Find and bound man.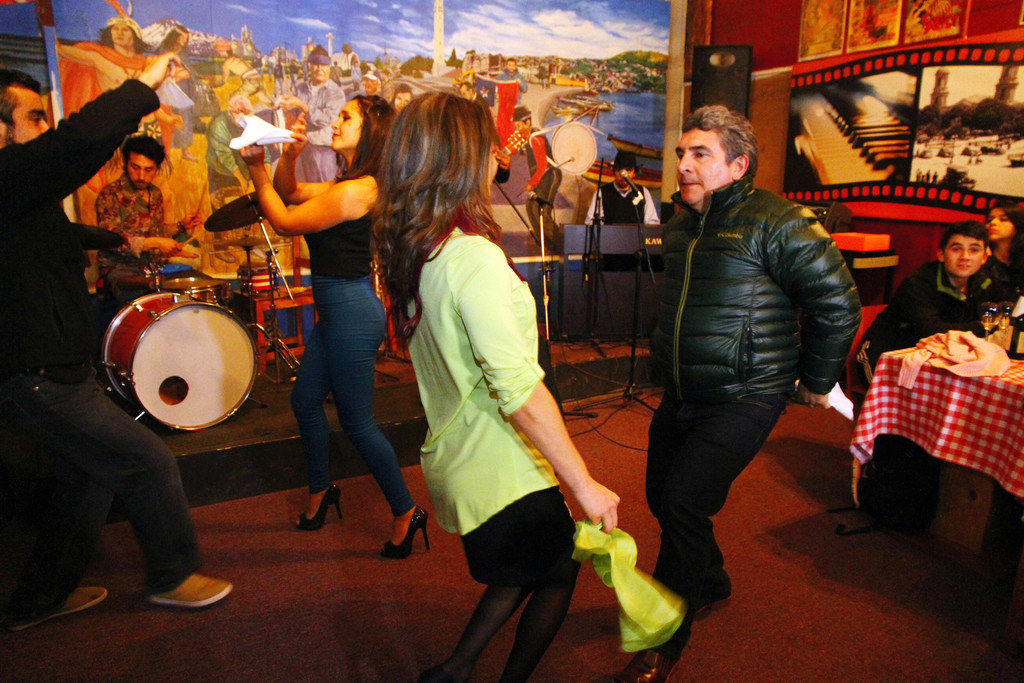
Bound: left=507, top=106, right=564, bottom=249.
